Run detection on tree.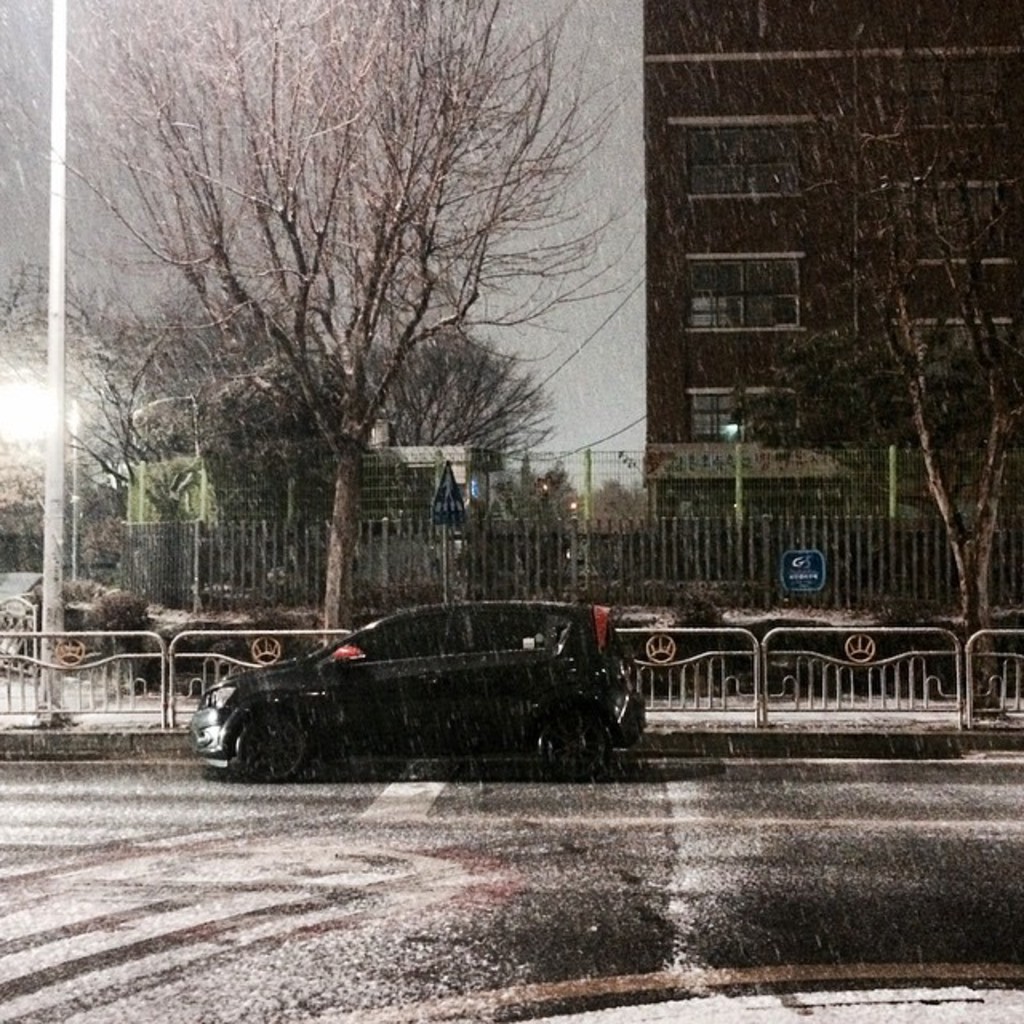
Result: rect(22, 0, 640, 672).
